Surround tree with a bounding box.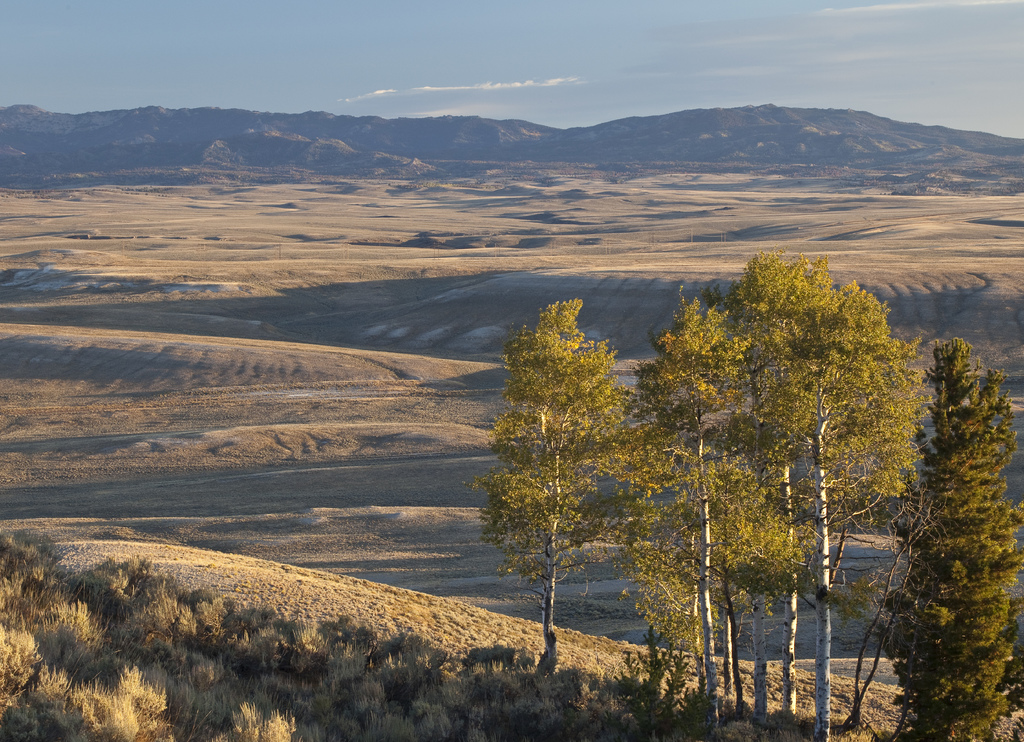
[x1=456, y1=299, x2=655, y2=651].
